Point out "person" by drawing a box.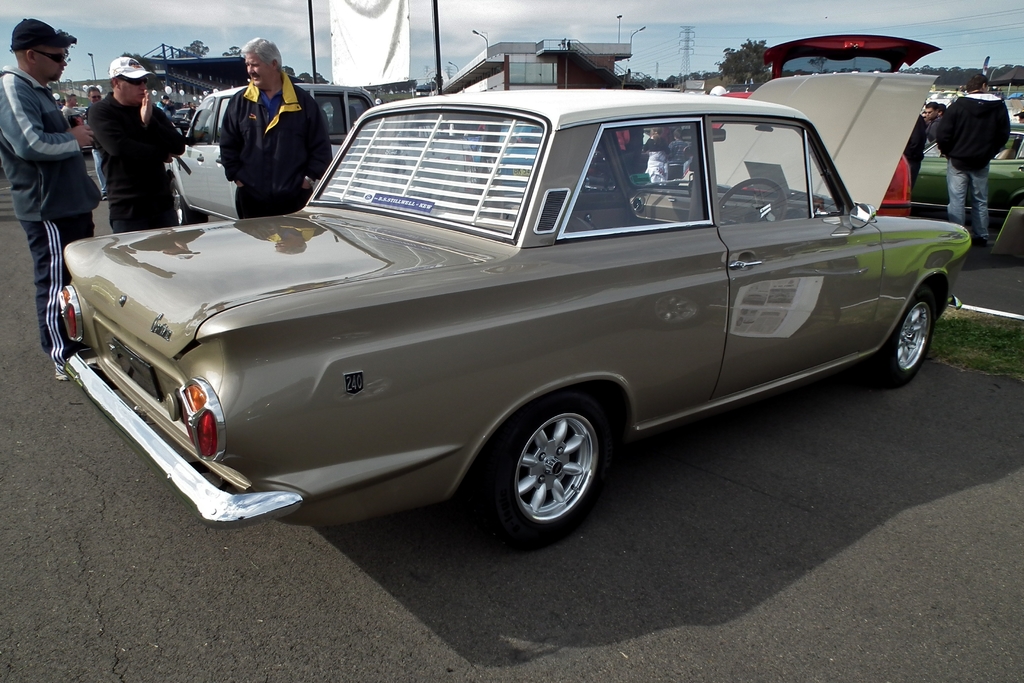
57/94/82/130.
